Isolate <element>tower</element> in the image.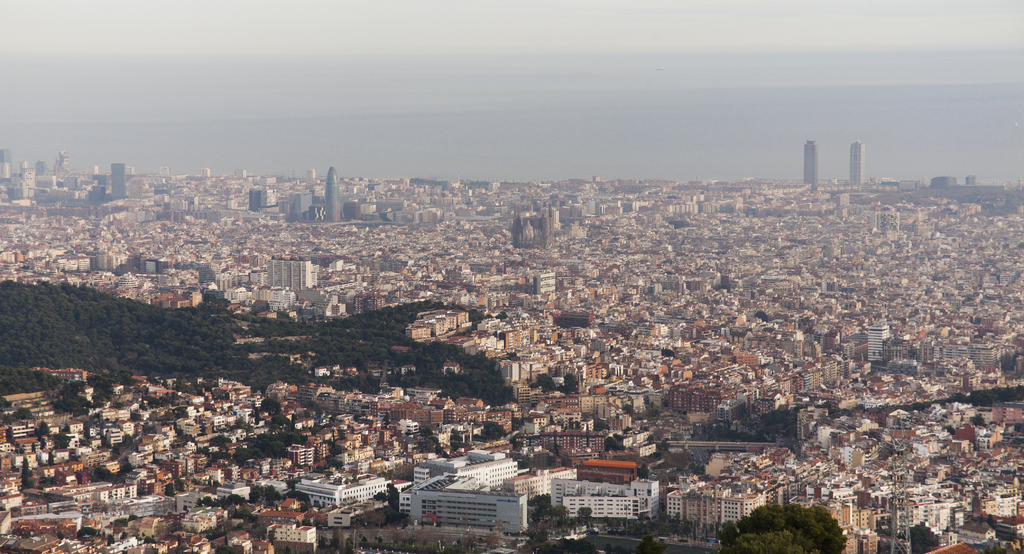
Isolated region: (801,138,820,196).
